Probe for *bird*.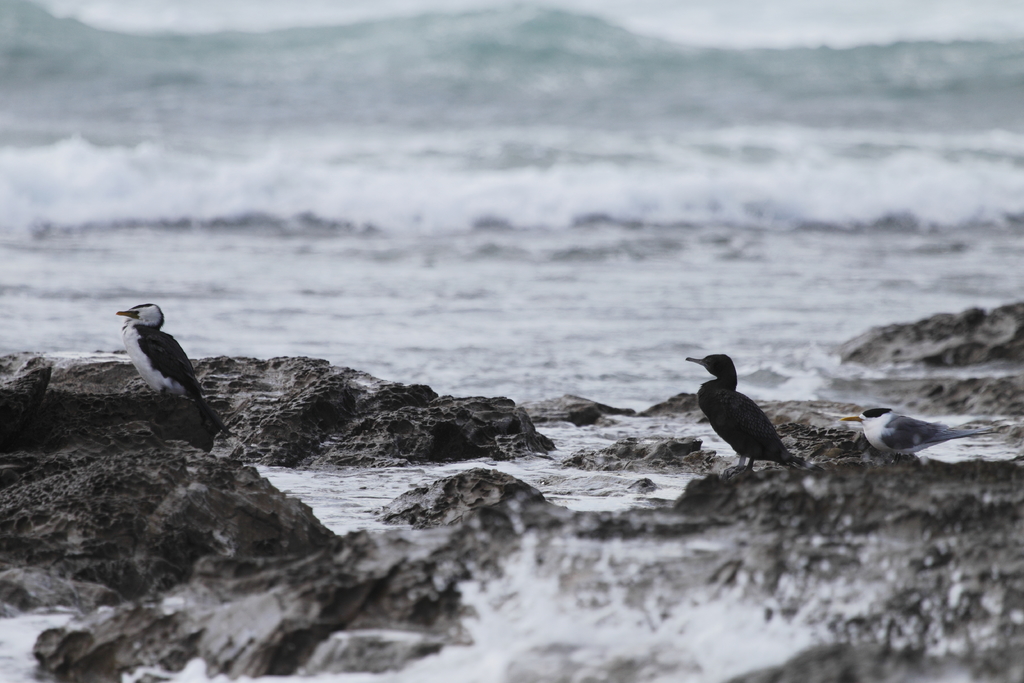
Probe result: select_region(113, 299, 229, 446).
